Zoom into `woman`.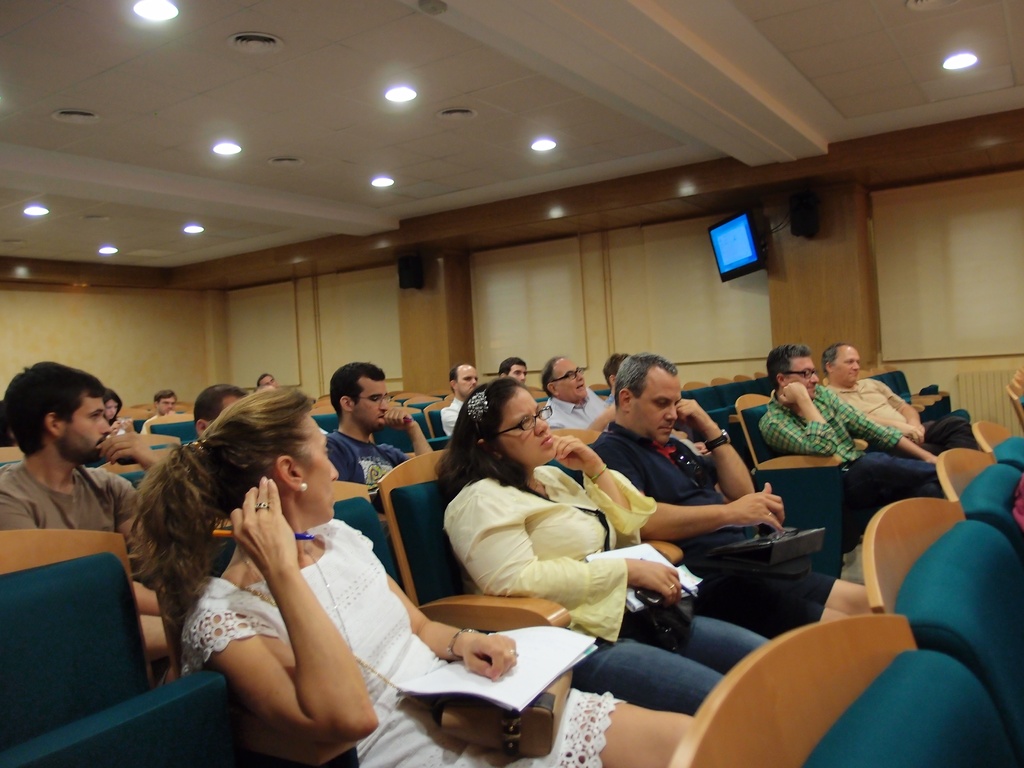
Zoom target: {"left": 102, "top": 387, "right": 134, "bottom": 439}.
